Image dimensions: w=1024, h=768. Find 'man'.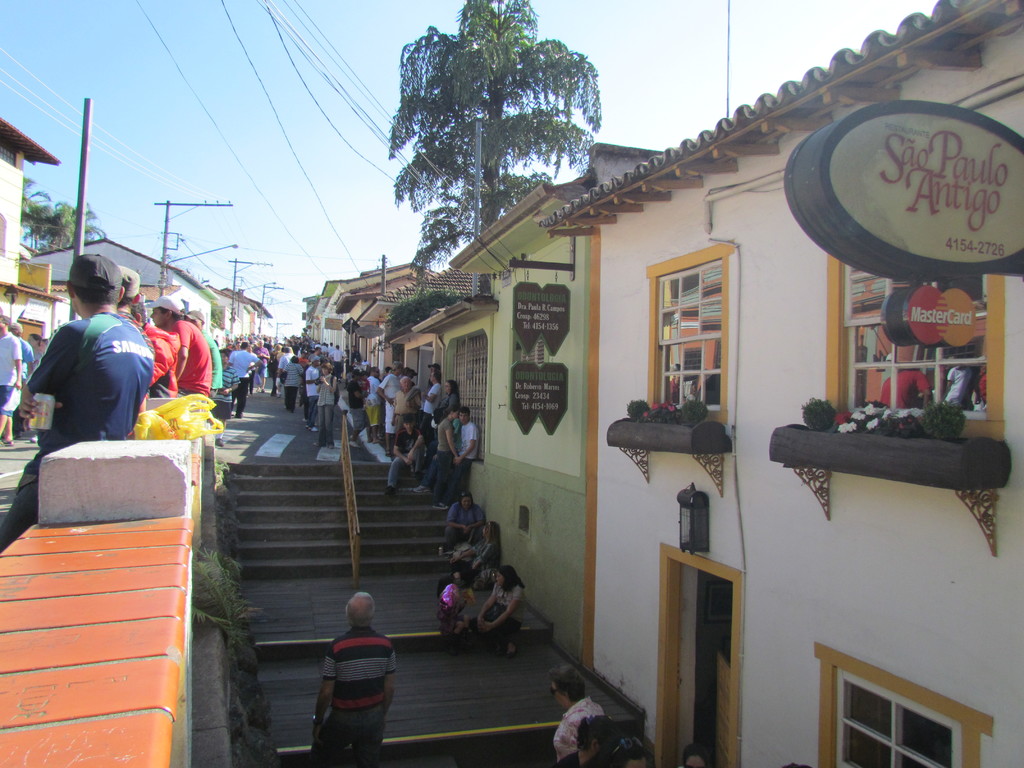
bbox(0, 253, 152, 543).
